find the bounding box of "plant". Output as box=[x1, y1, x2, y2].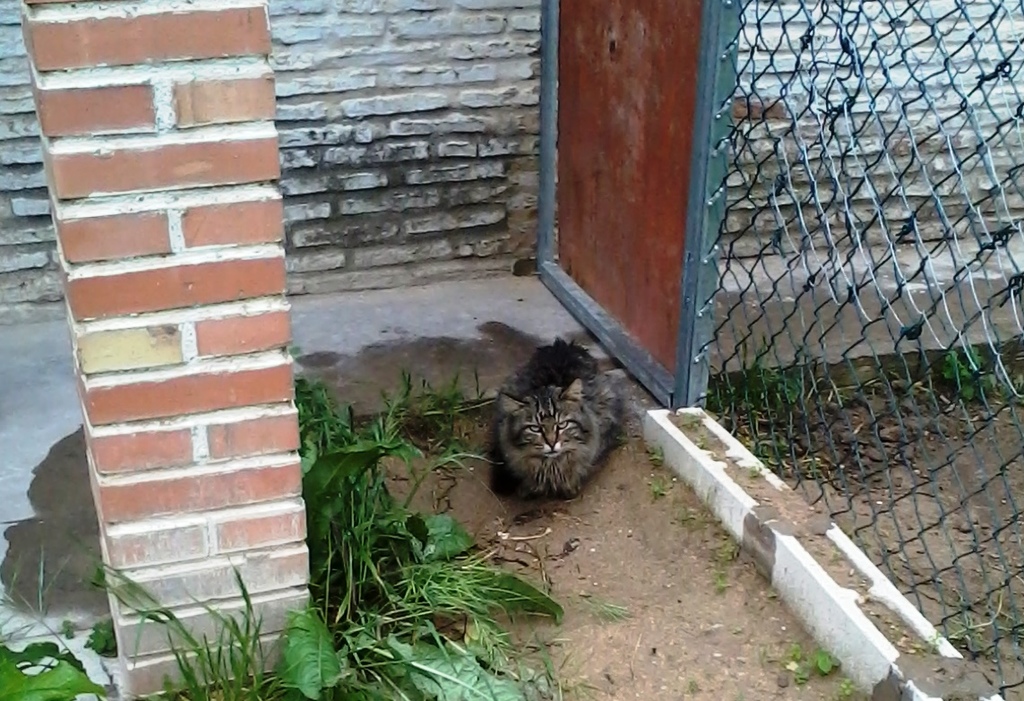
box=[921, 581, 1019, 669].
